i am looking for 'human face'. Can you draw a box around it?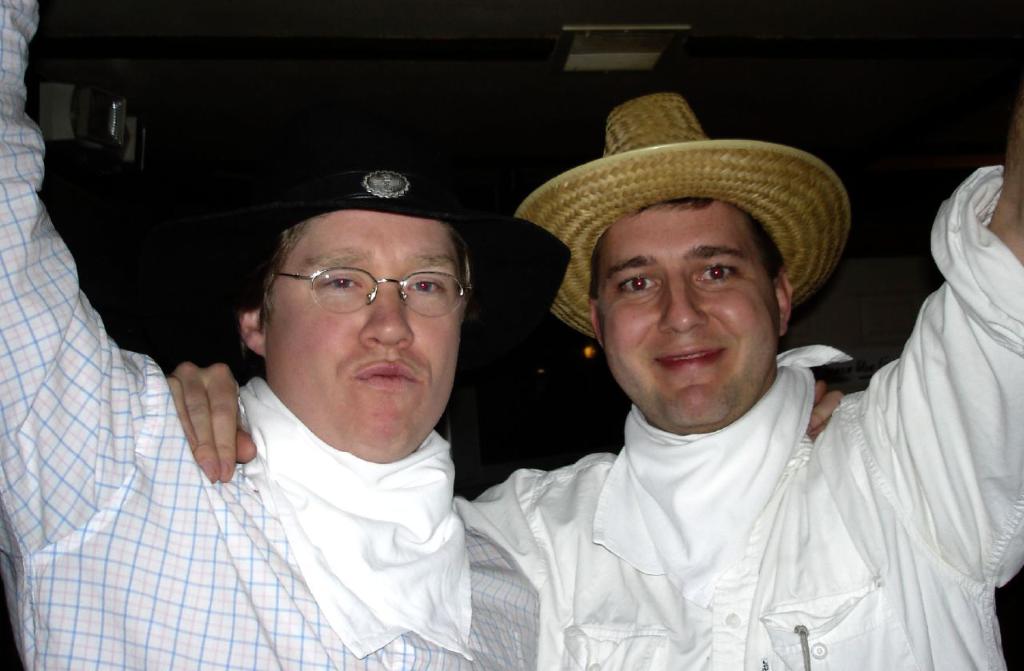
Sure, the bounding box is bbox=(246, 211, 461, 455).
